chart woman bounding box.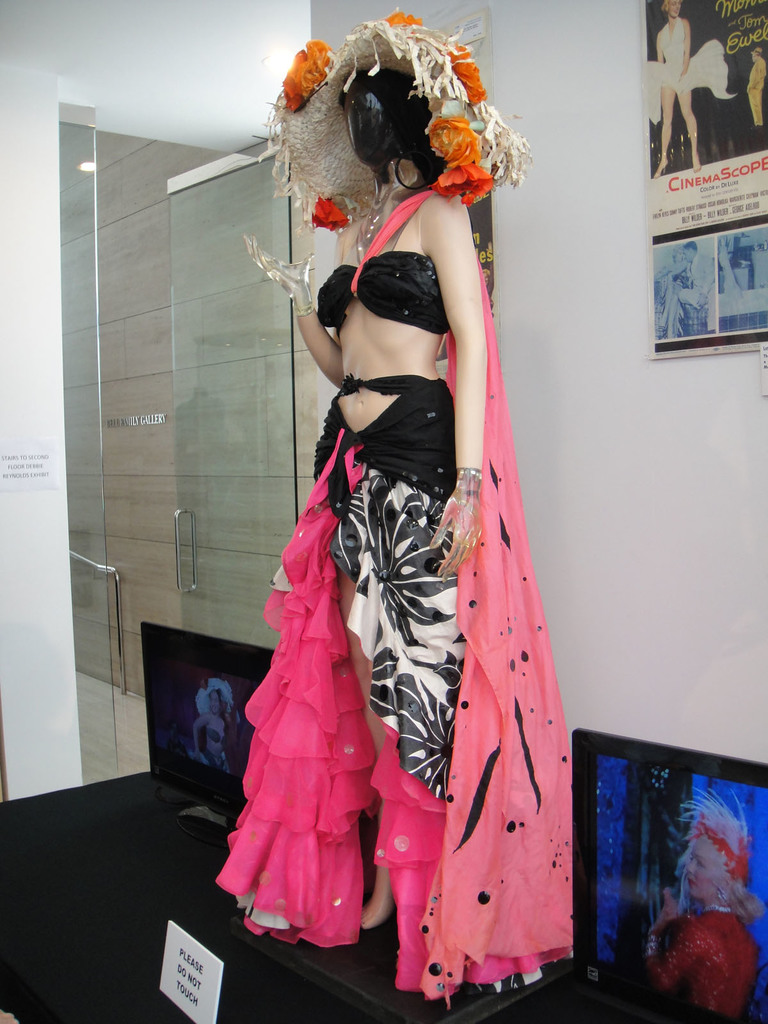
Charted: (187,684,227,782).
